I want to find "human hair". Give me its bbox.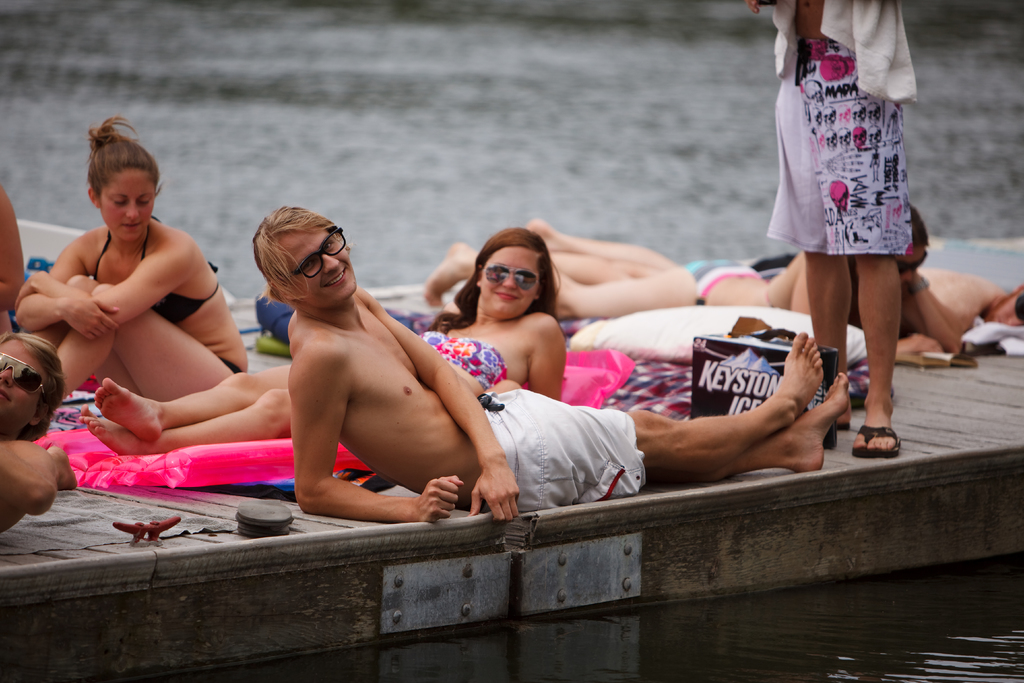
<region>0, 335, 67, 444</region>.
